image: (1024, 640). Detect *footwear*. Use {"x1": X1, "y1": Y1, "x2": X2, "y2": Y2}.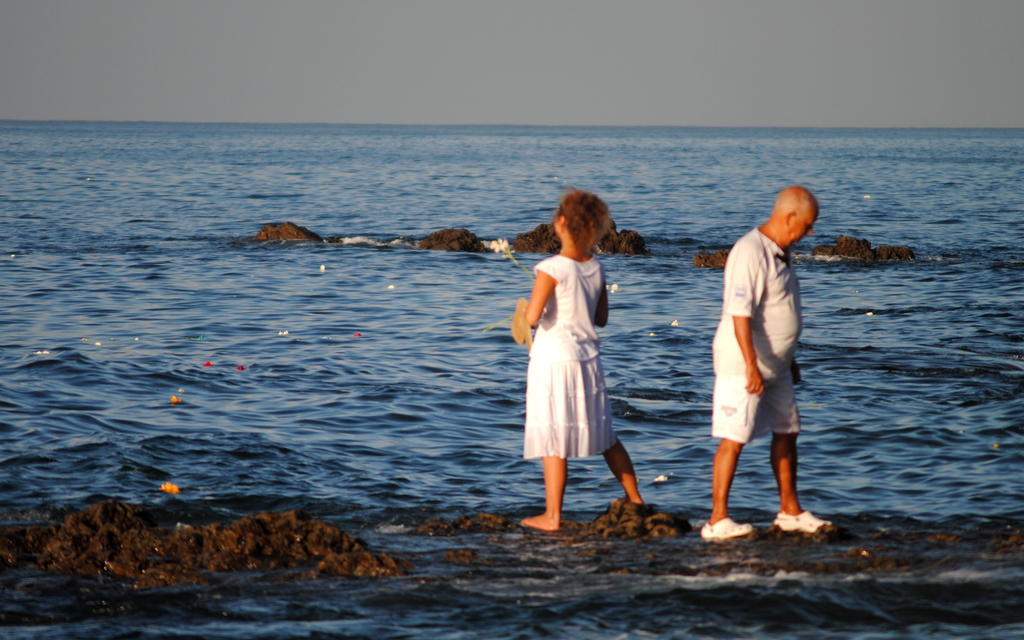
{"x1": 700, "y1": 516, "x2": 757, "y2": 538}.
